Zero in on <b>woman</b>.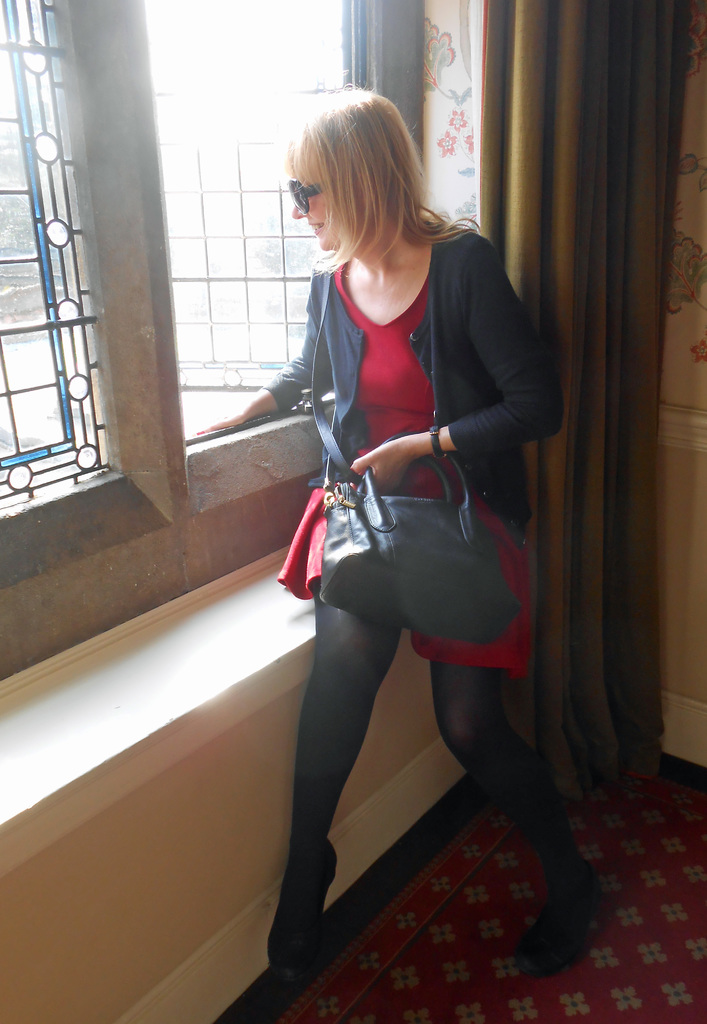
Zeroed in: x1=271, y1=70, x2=592, y2=979.
